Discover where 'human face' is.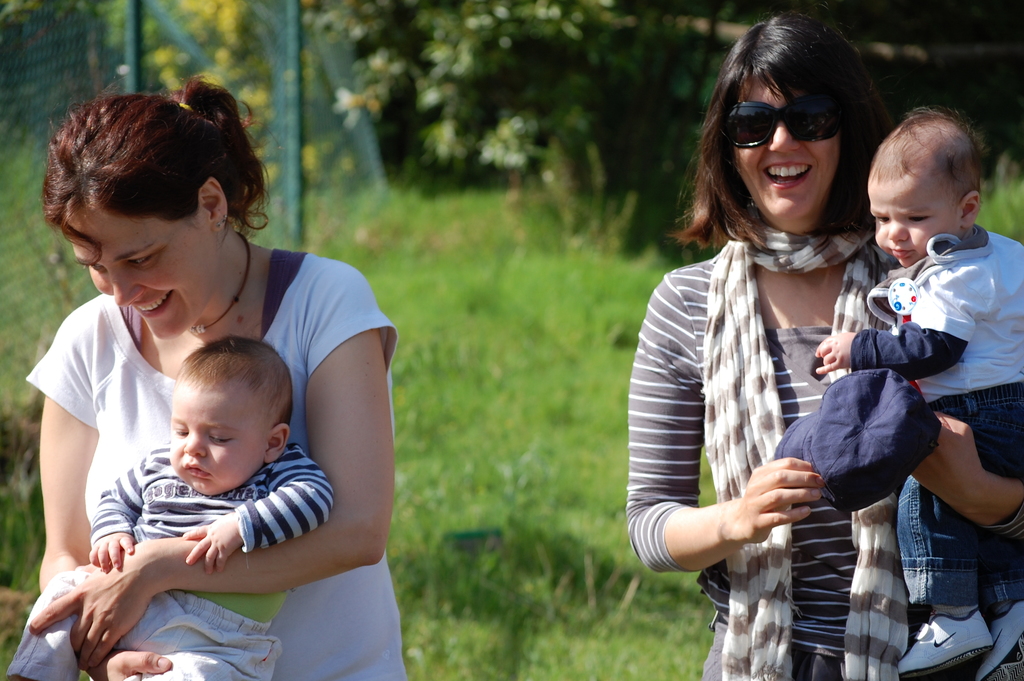
Discovered at {"x1": 860, "y1": 180, "x2": 955, "y2": 270}.
